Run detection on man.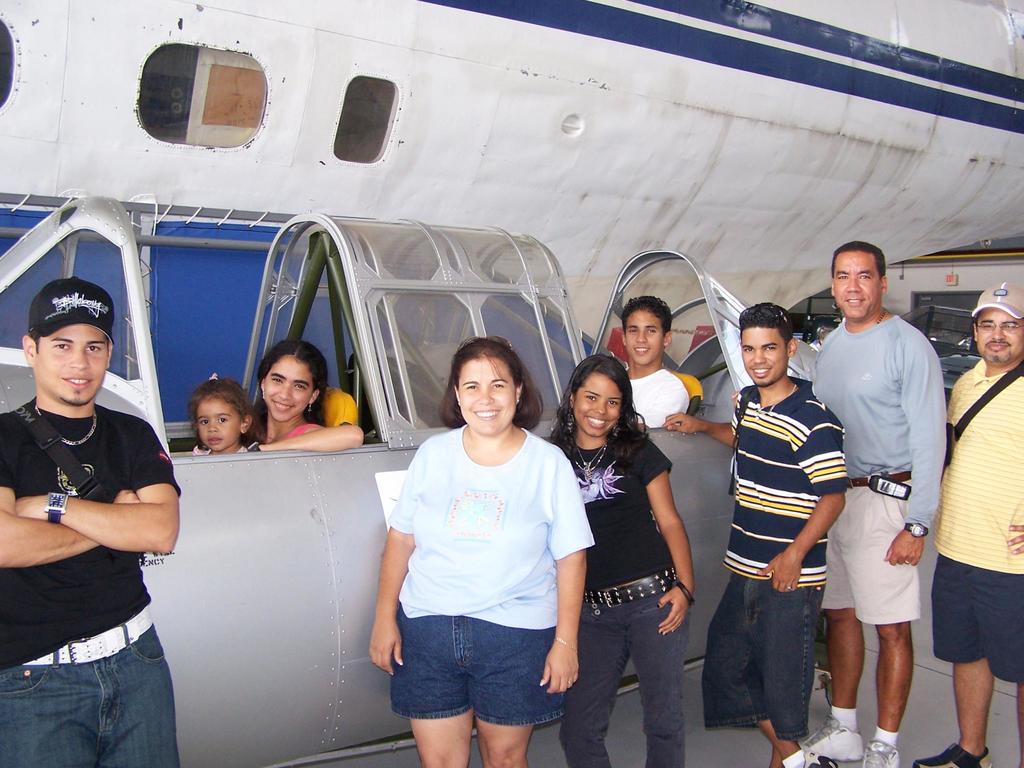
Result: 911 280 1023 767.
